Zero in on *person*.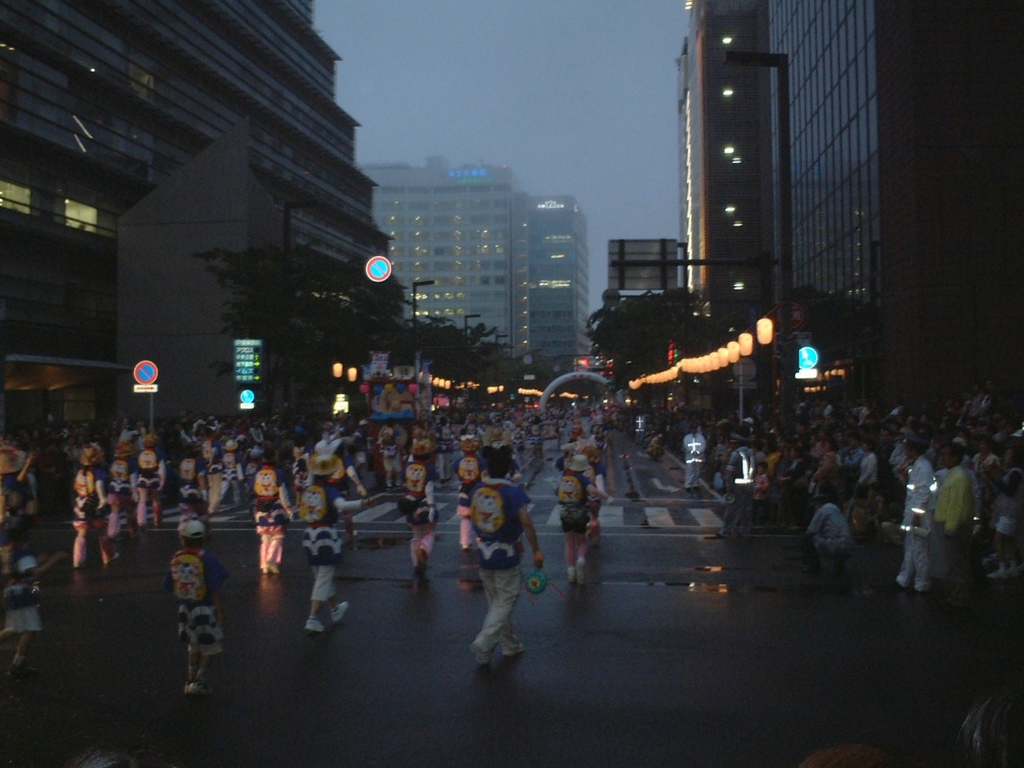
Zeroed in: l=835, t=431, r=866, b=481.
